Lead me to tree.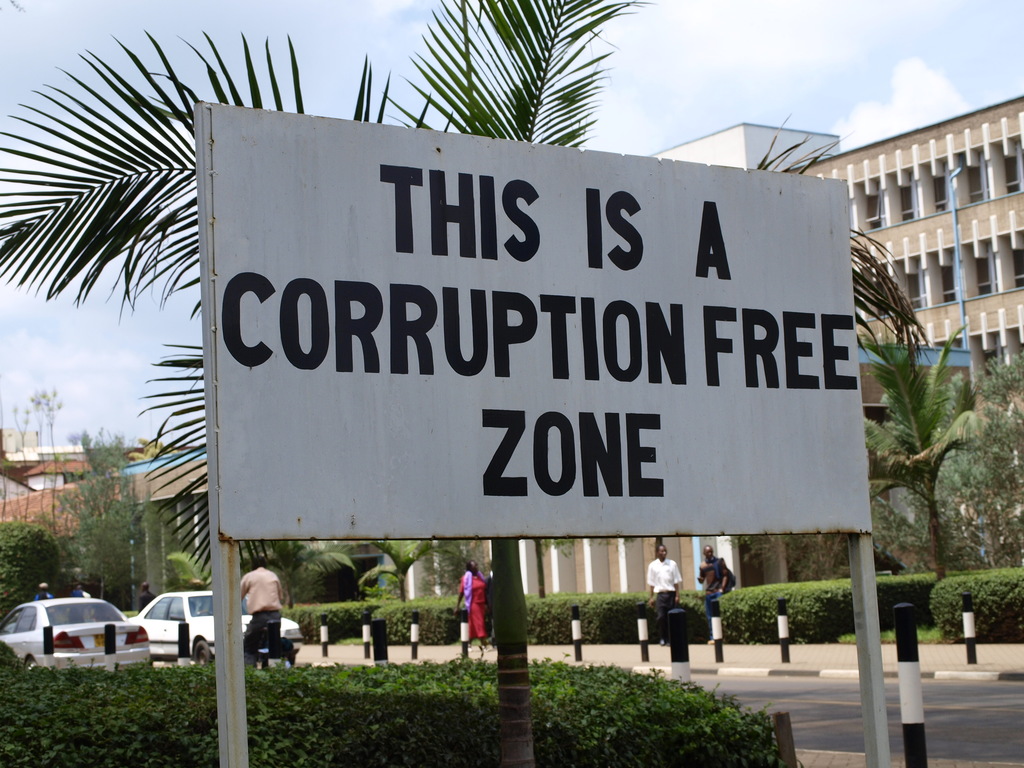
Lead to locate(59, 428, 153, 594).
